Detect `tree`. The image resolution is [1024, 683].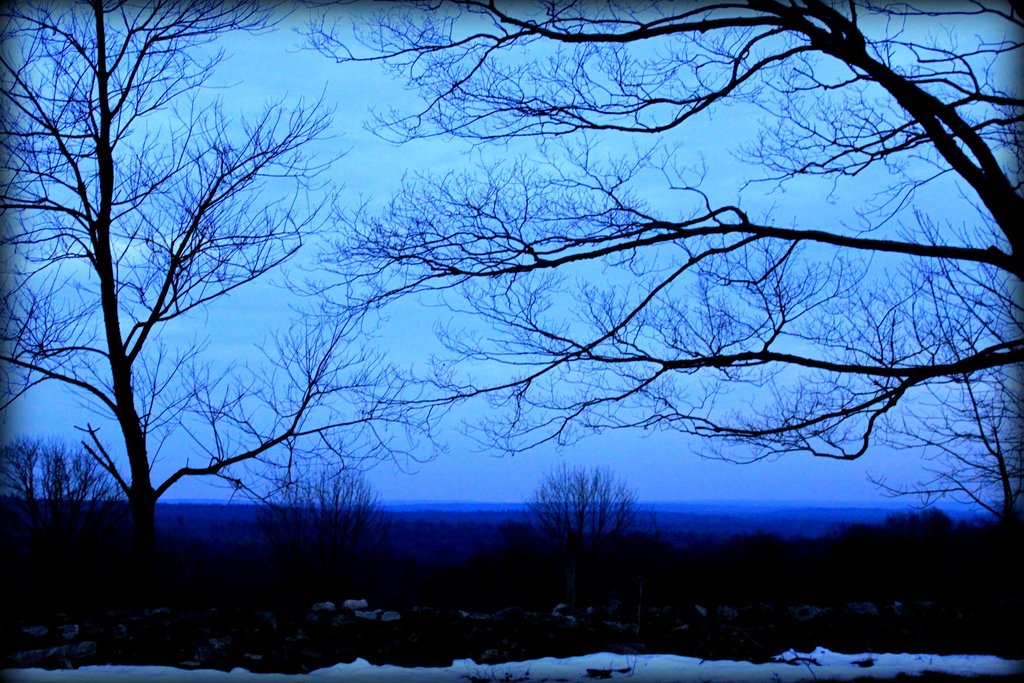
crop(0, 435, 121, 529).
